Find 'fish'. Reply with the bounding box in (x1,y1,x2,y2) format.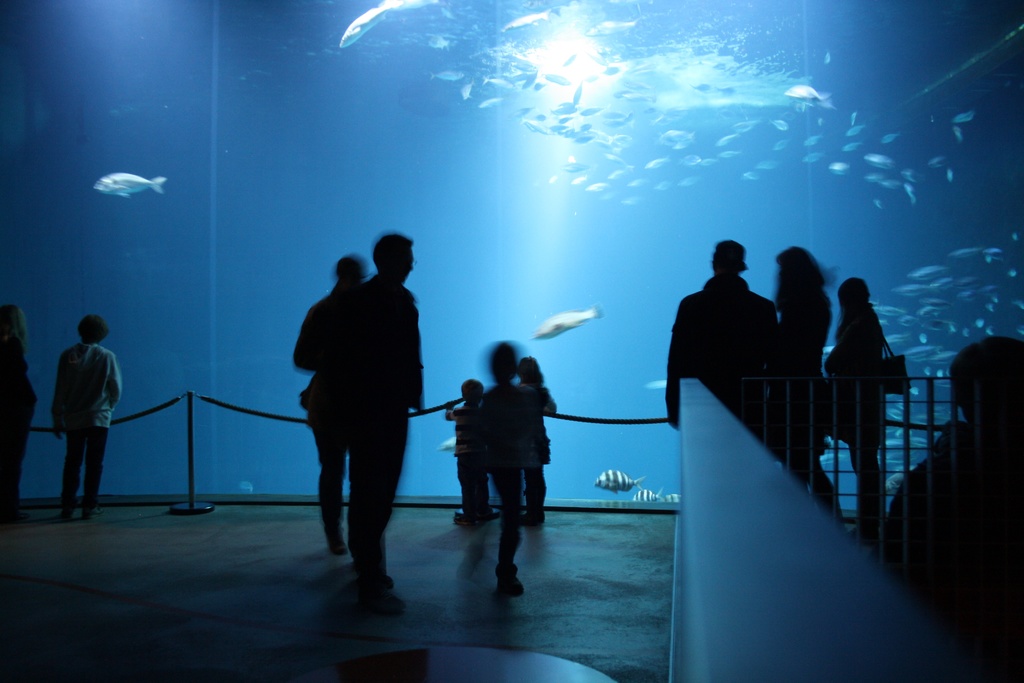
(573,178,588,185).
